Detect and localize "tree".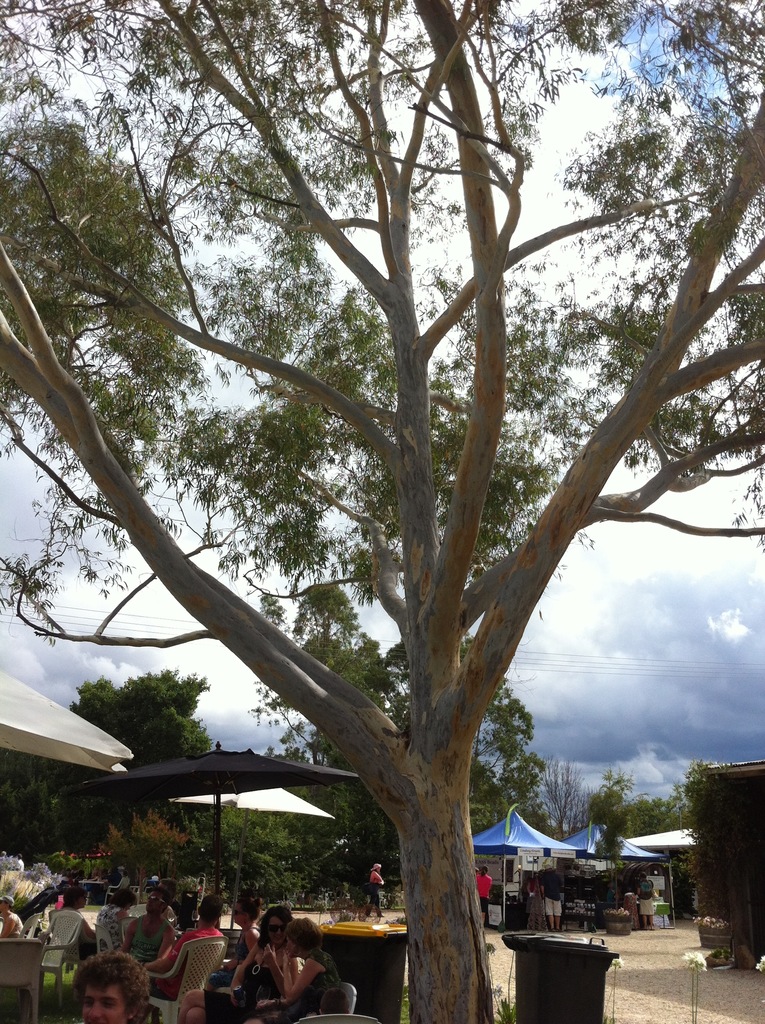
Localized at [left=335, top=618, right=563, bottom=922].
